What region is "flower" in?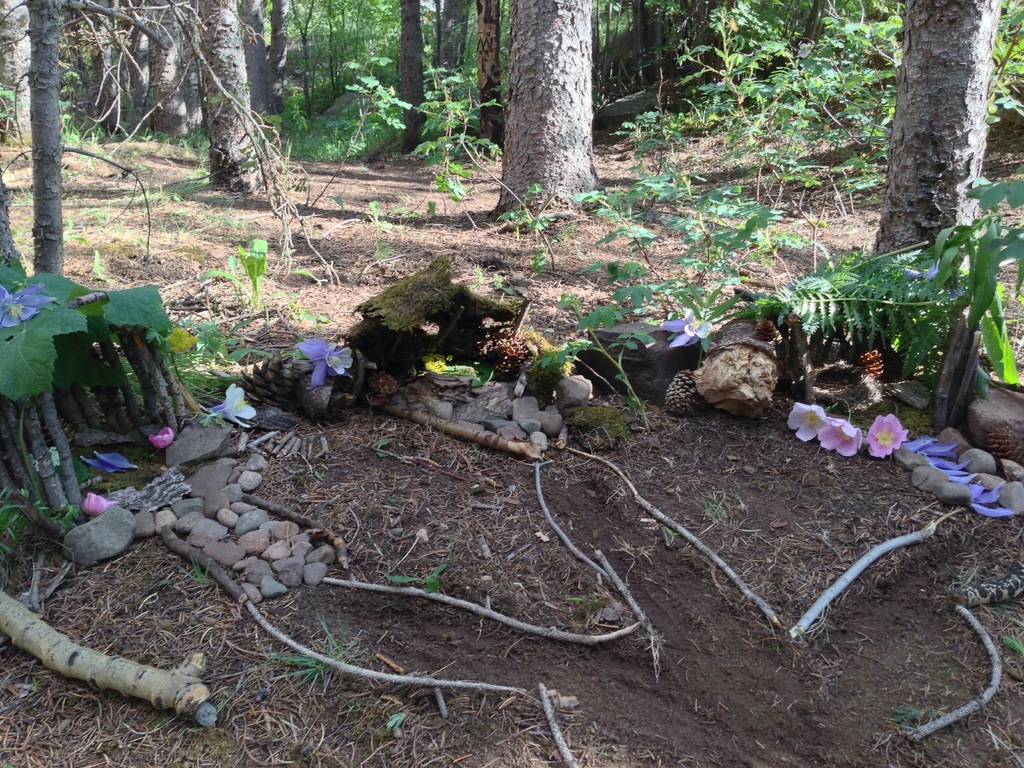
<box>816,415,868,456</box>.
